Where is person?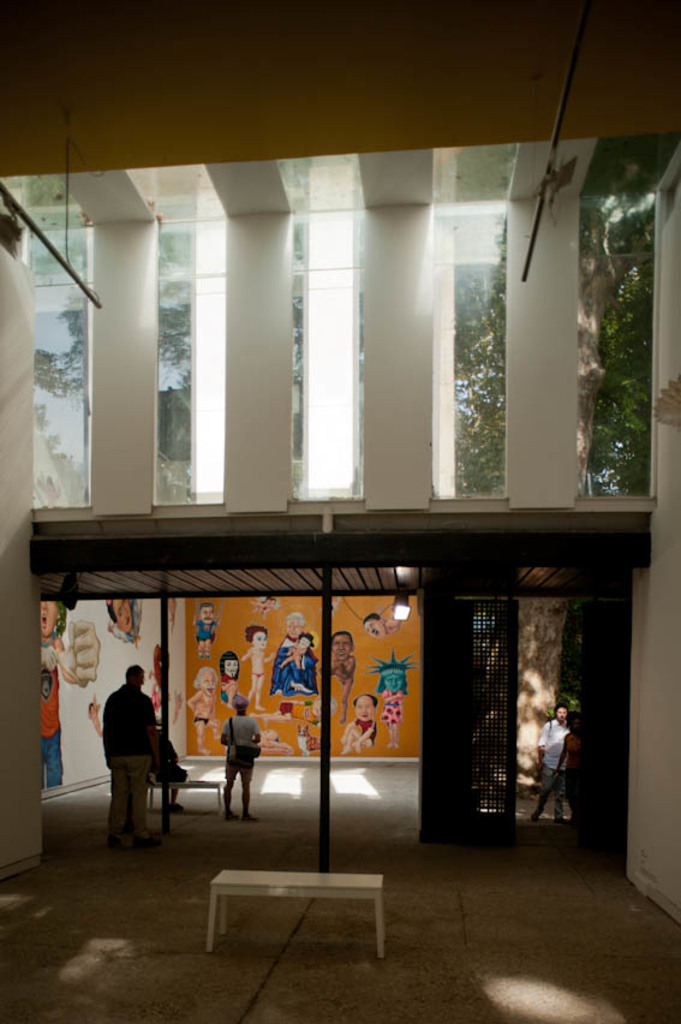
detection(327, 630, 357, 721).
